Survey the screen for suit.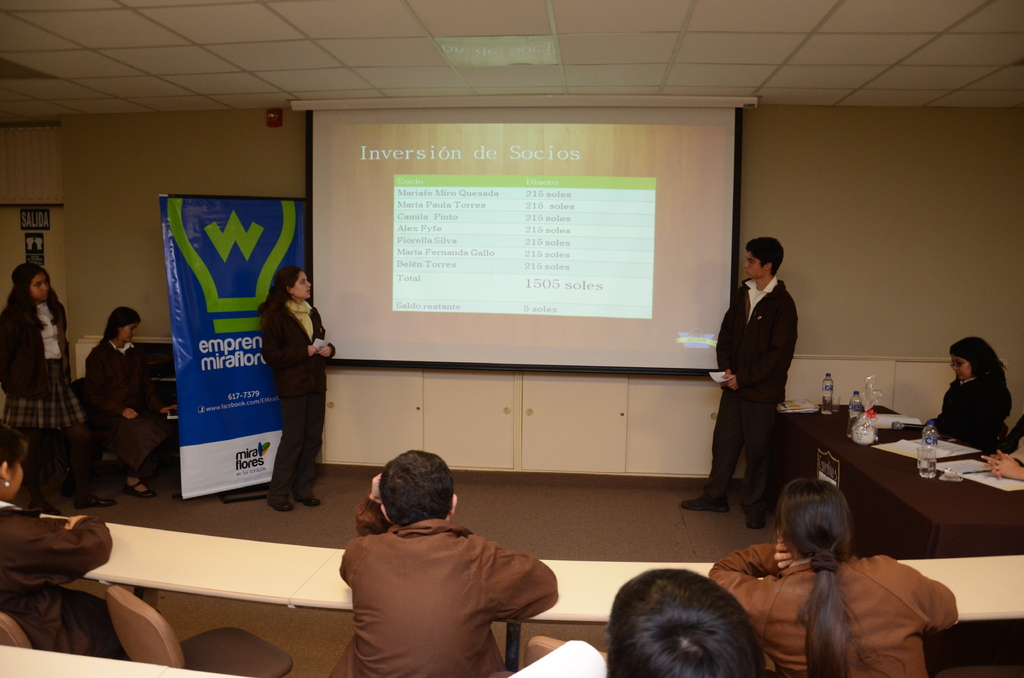
Survey found: x1=259, y1=297, x2=334, y2=502.
